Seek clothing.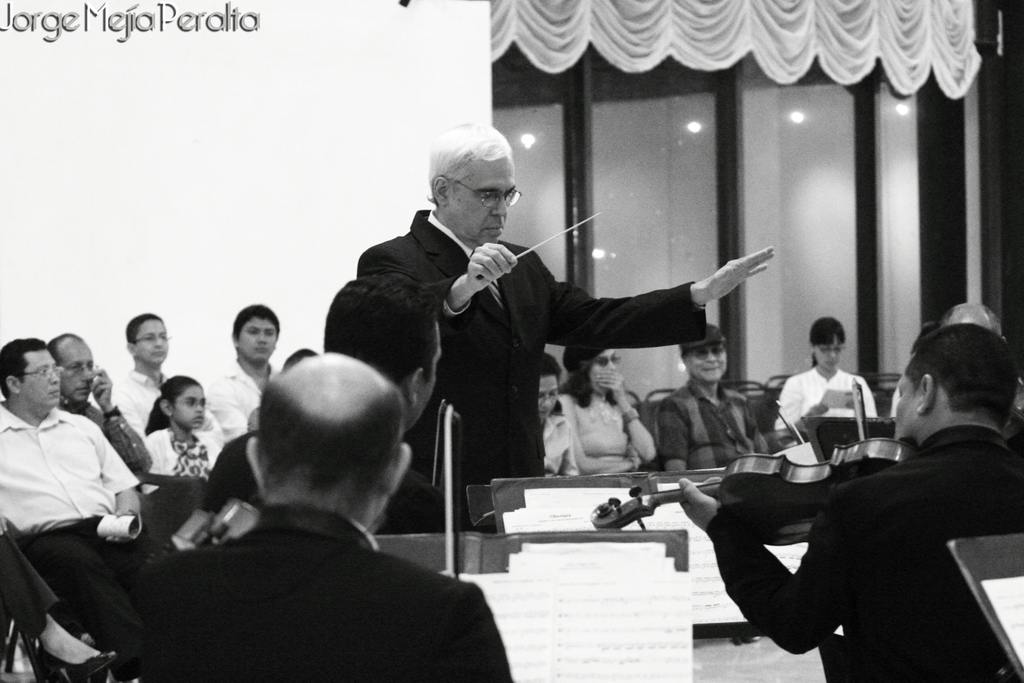
locate(765, 351, 897, 440).
